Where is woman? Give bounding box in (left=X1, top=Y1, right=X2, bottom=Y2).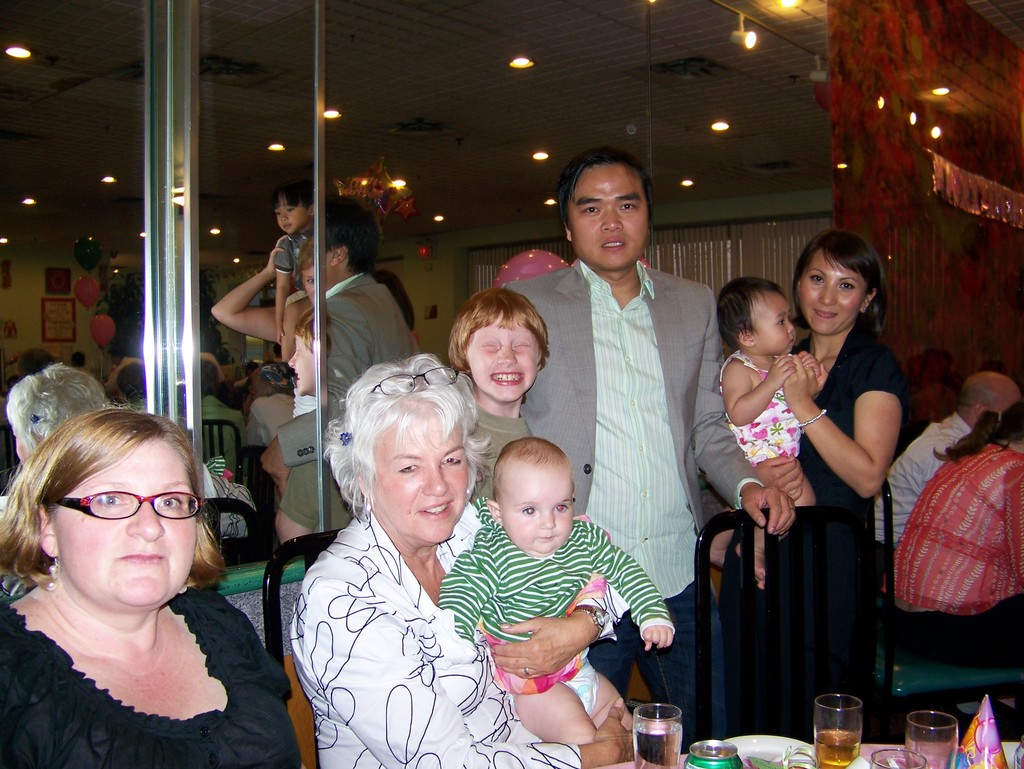
(left=209, top=230, right=321, bottom=358).
